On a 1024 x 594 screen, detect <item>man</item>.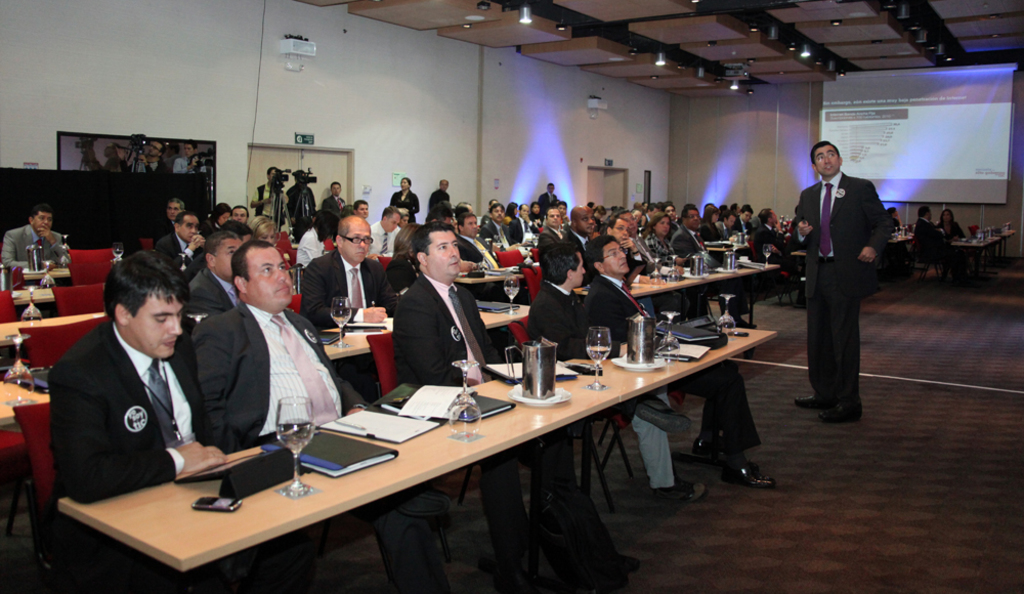
[510,203,539,250].
